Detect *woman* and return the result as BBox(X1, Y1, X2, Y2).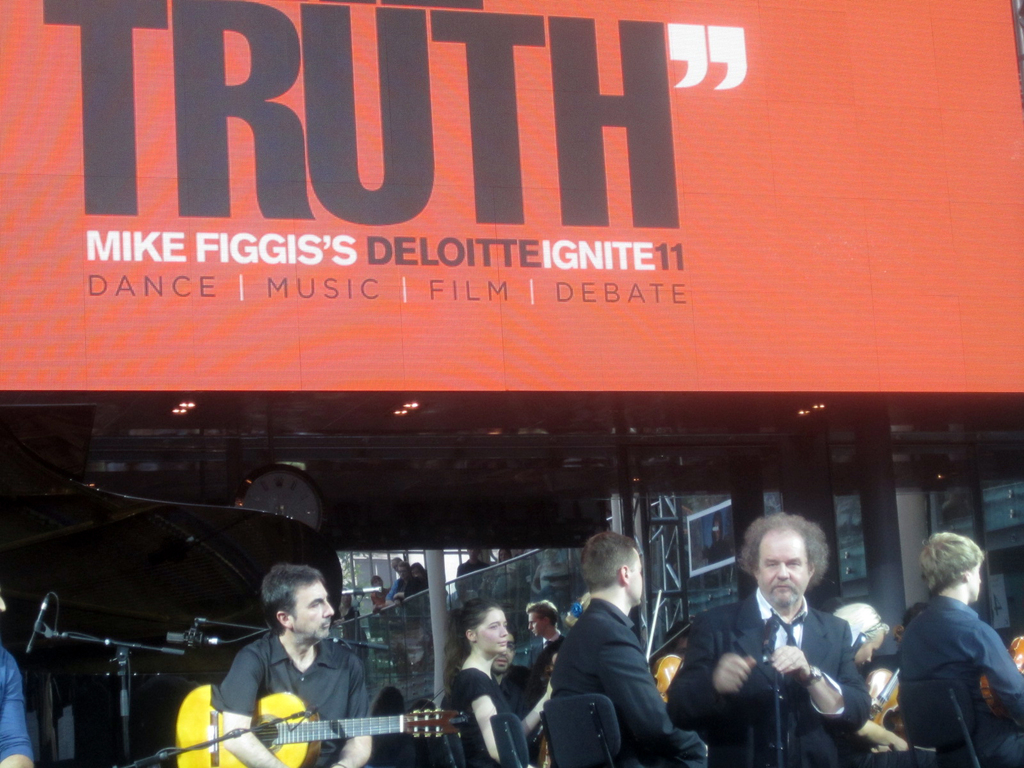
BBox(444, 605, 525, 750).
